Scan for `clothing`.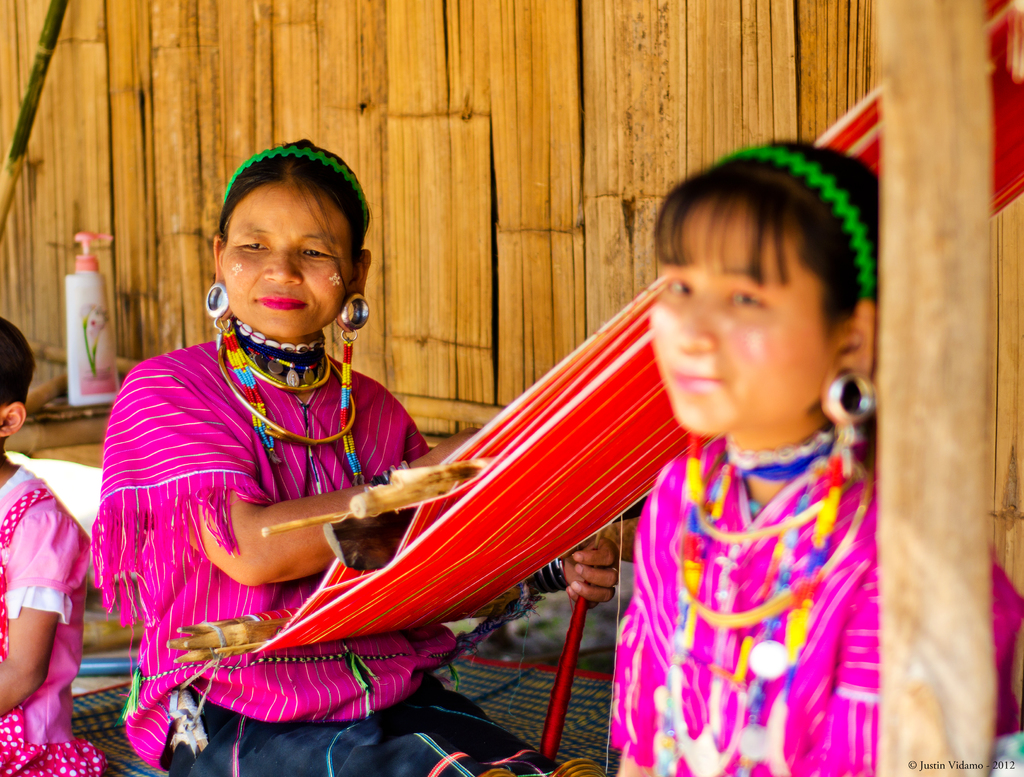
Scan result: <region>100, 333, 568, 776</region>.
